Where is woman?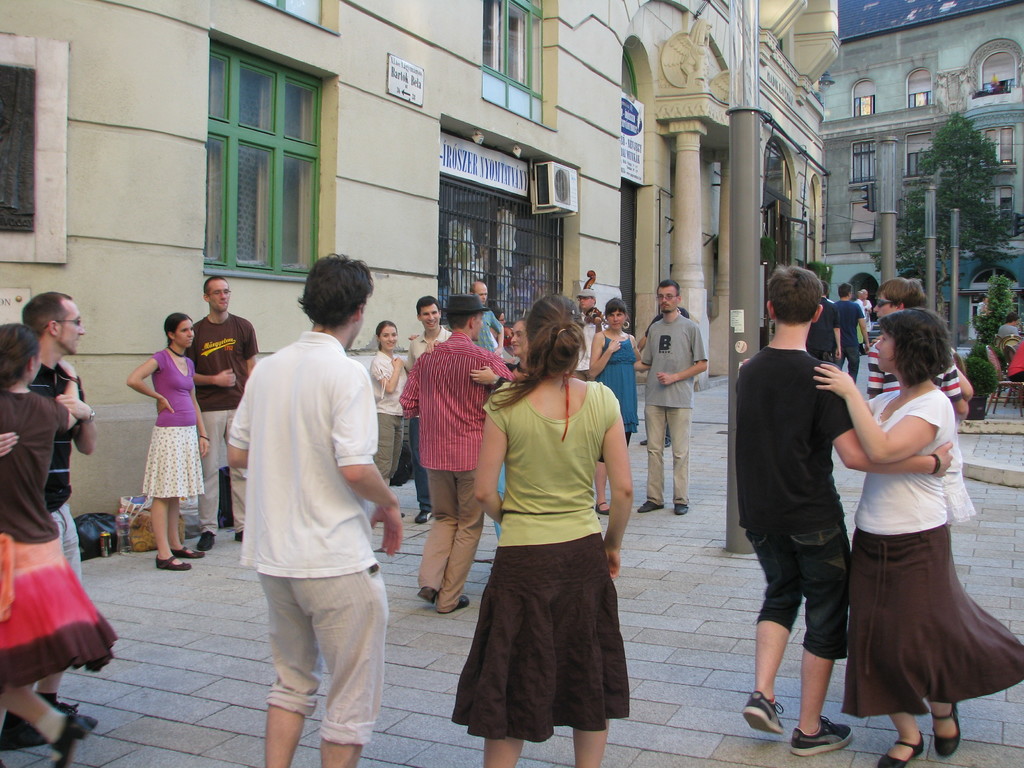
bbox=(451, 291, 634, 767).
